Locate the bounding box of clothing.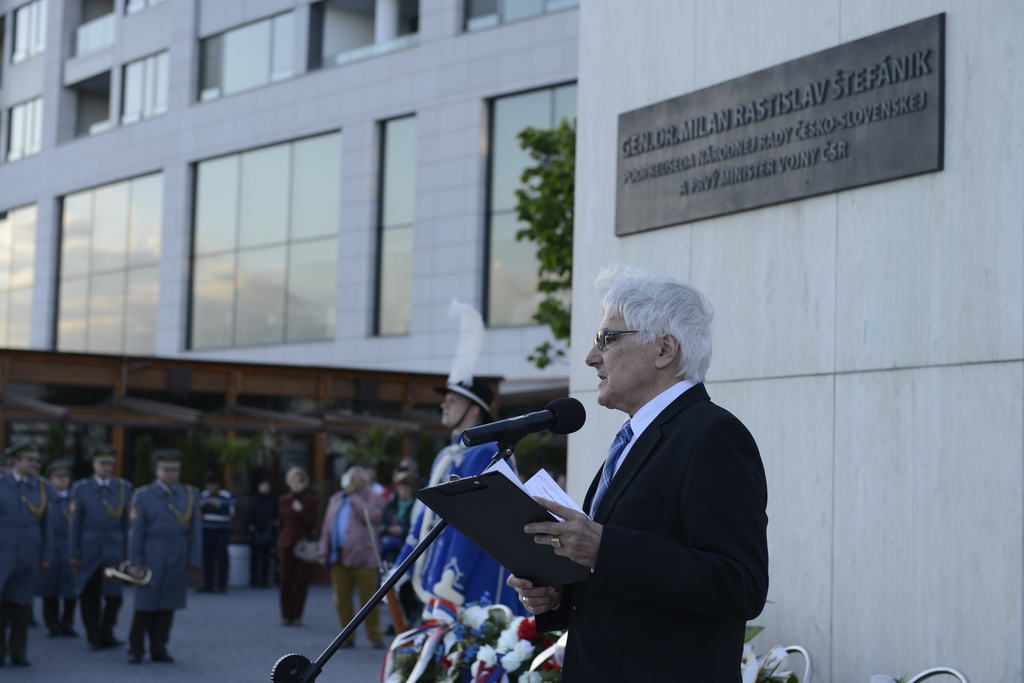
Bounding box: [x1=67, y1=466, x2=139, y2=648].
